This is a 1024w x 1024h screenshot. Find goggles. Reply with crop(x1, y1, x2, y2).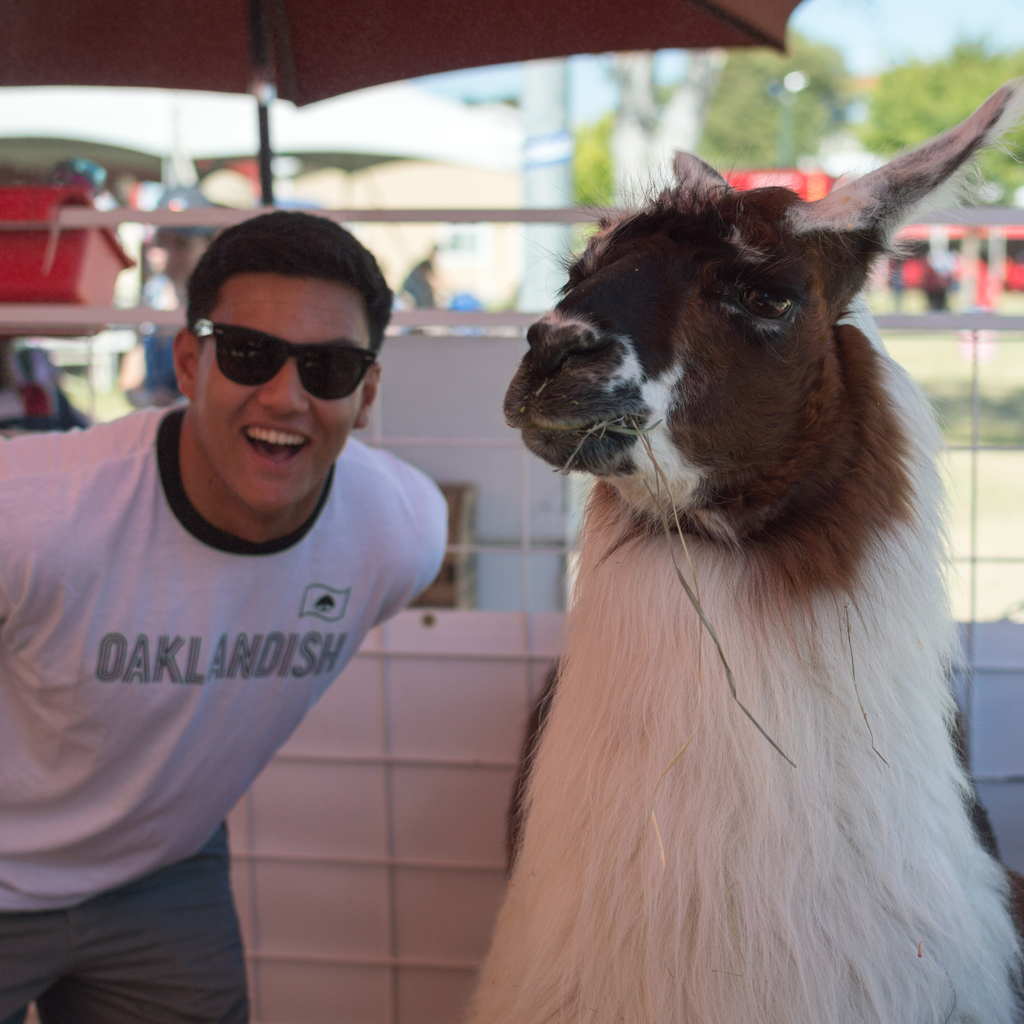
crop(198, 317, 384, 403).
